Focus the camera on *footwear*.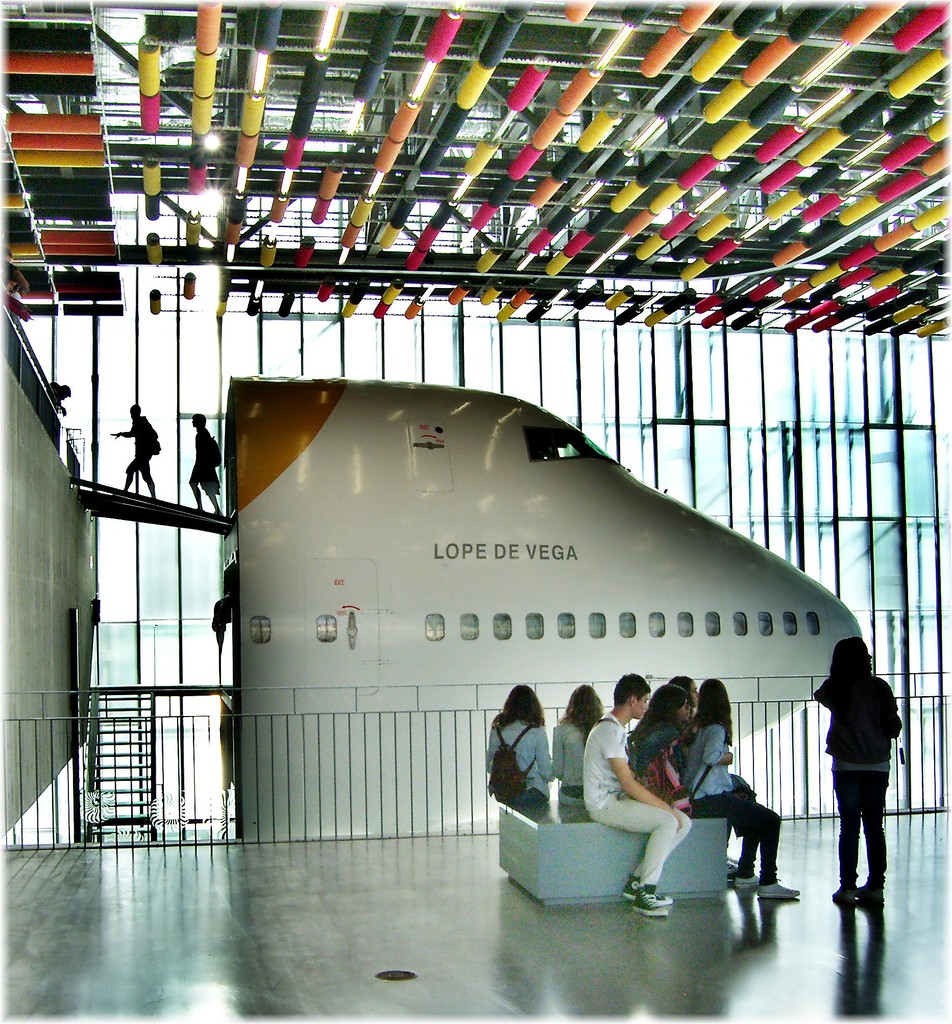
Focus region: l=830, t=884, r=859, b=908.
